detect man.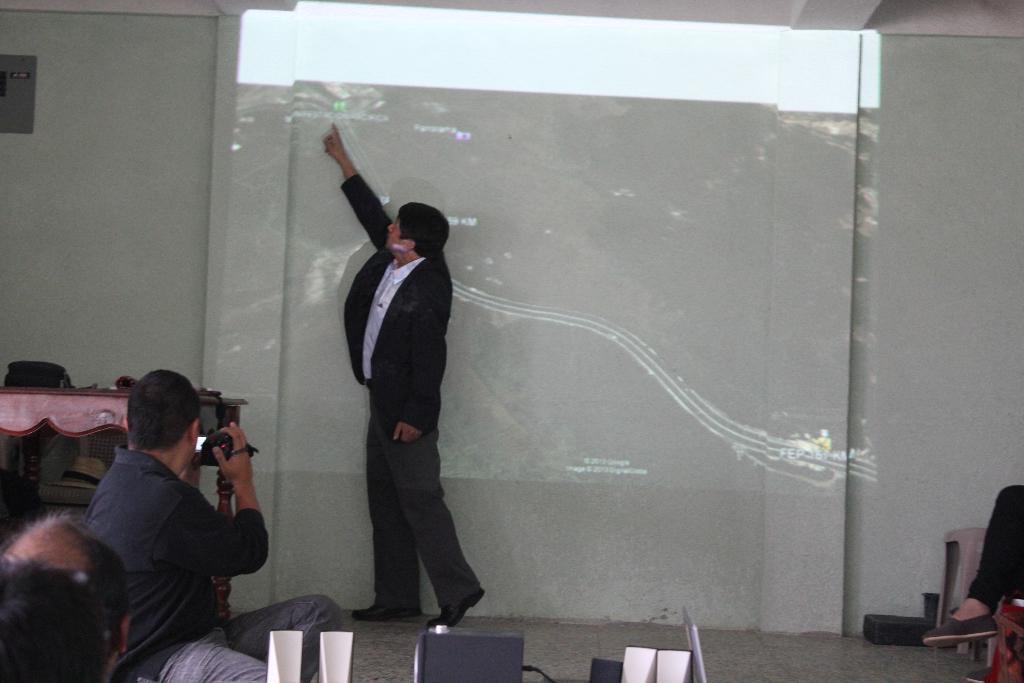
Detected at [79, 367, 332, 682].
